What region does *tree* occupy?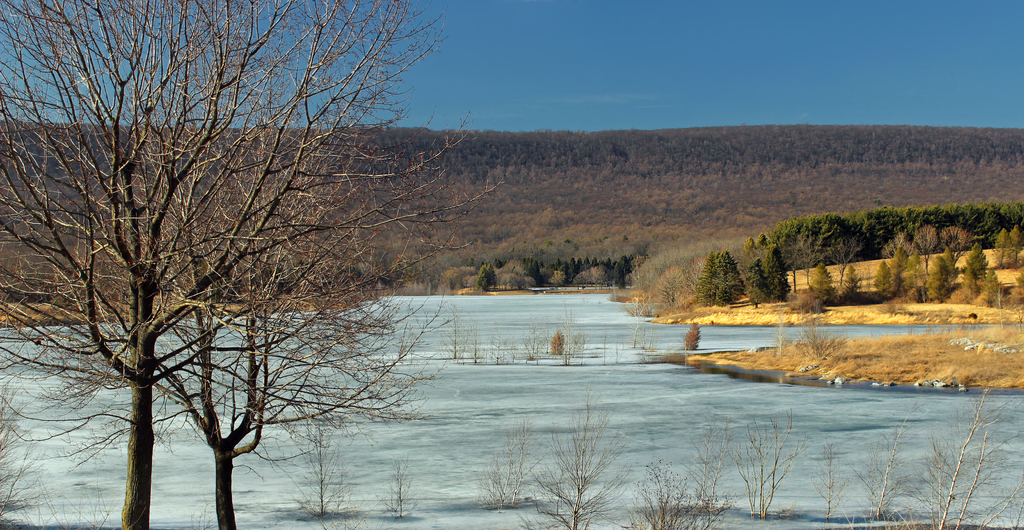
Rect(652, 255, 708, 304).
